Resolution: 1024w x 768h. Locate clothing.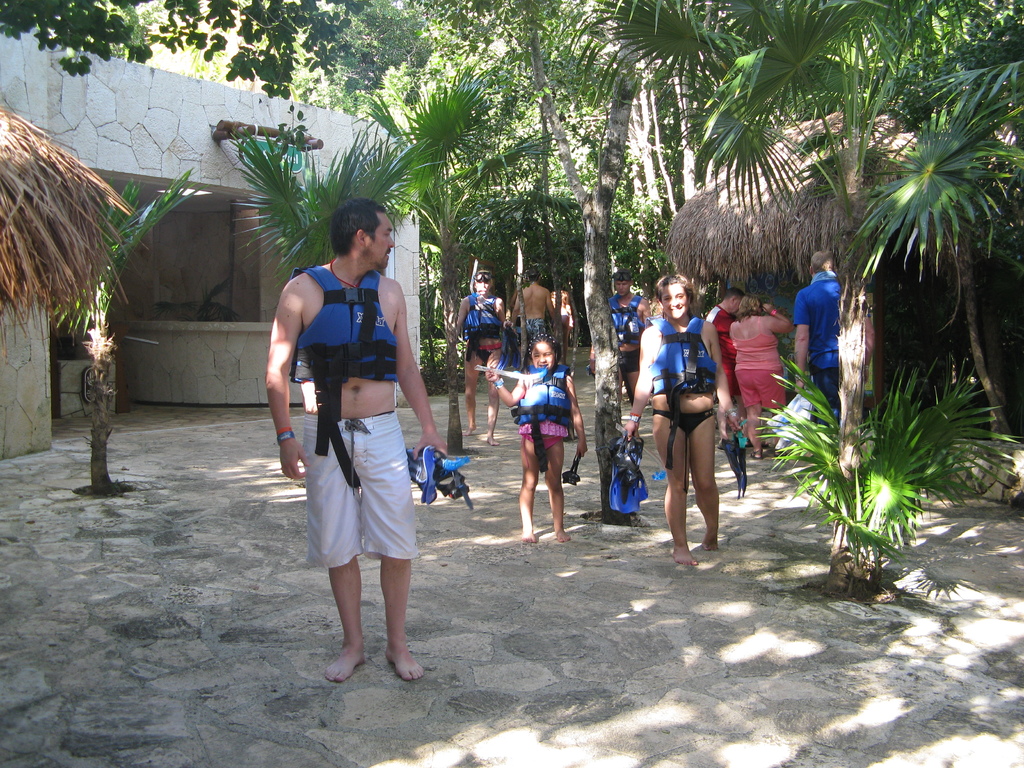
{"x1": 787, "y1": 271, "x2": 839, "y2": 426}.
